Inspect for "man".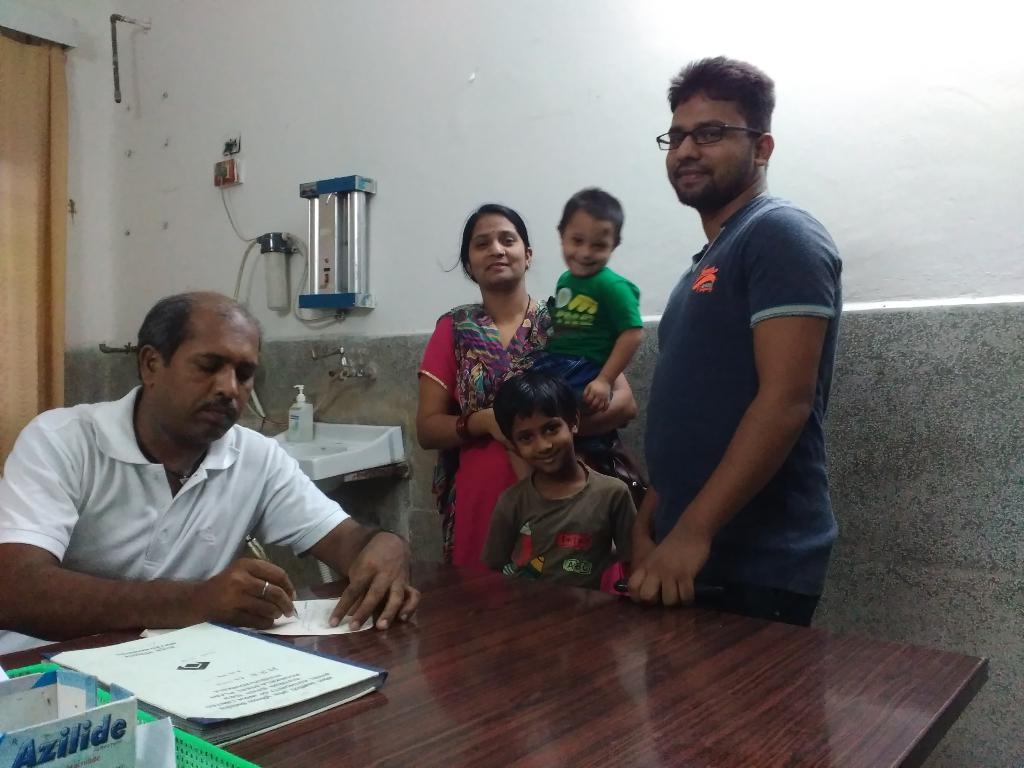
Inspection: BBox(624, 56, 840, 630).
